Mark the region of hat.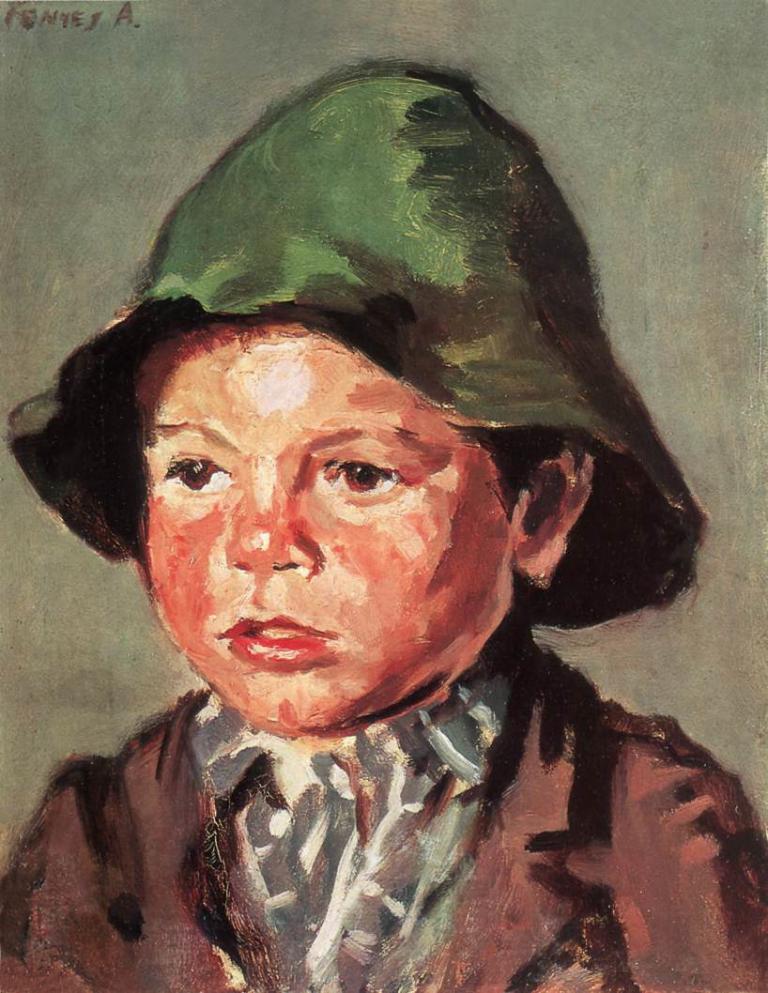
Region: 8 70 703 629.
